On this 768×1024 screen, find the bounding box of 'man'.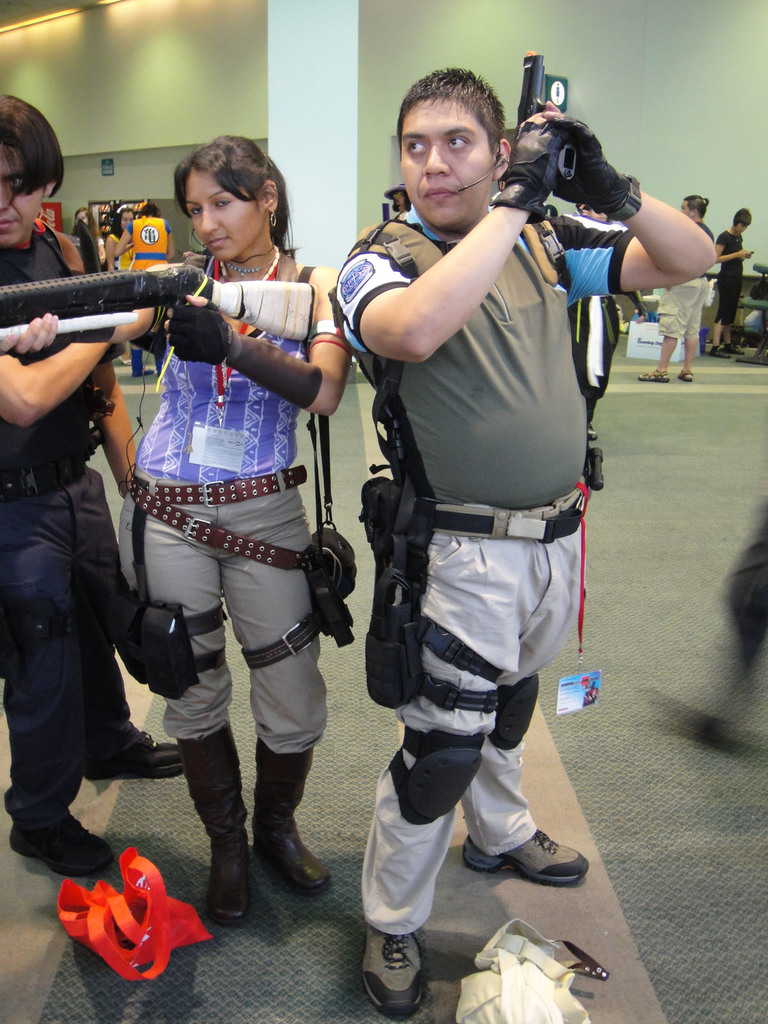
Bounding box: pyautogui.locateOnScreen(333, 65, 718, 1021).
